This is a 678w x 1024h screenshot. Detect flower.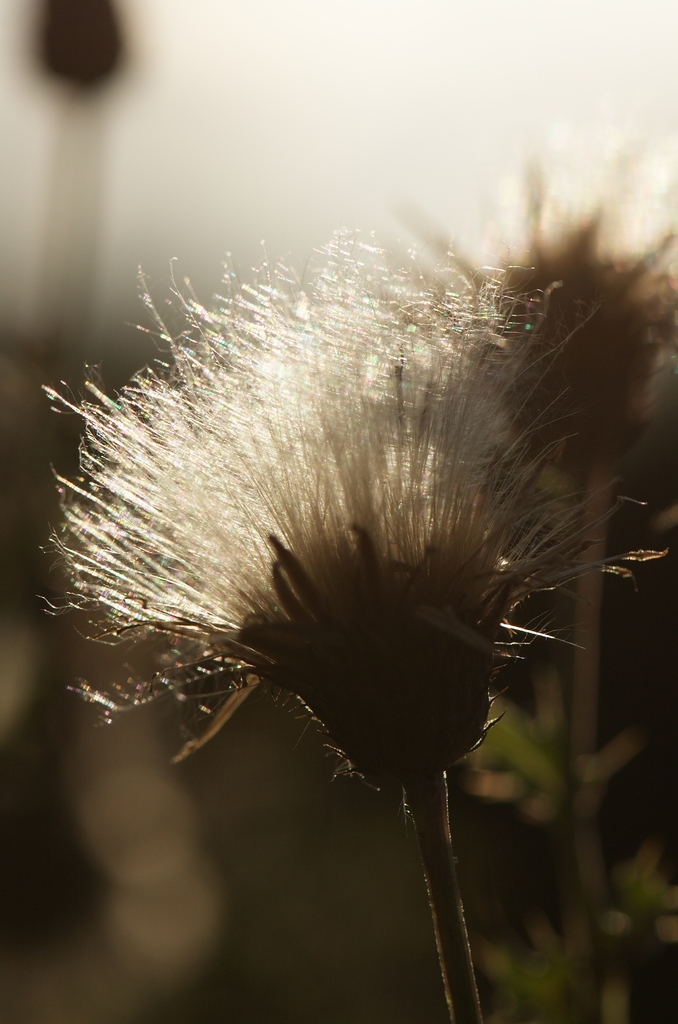
78,188,628,835.
